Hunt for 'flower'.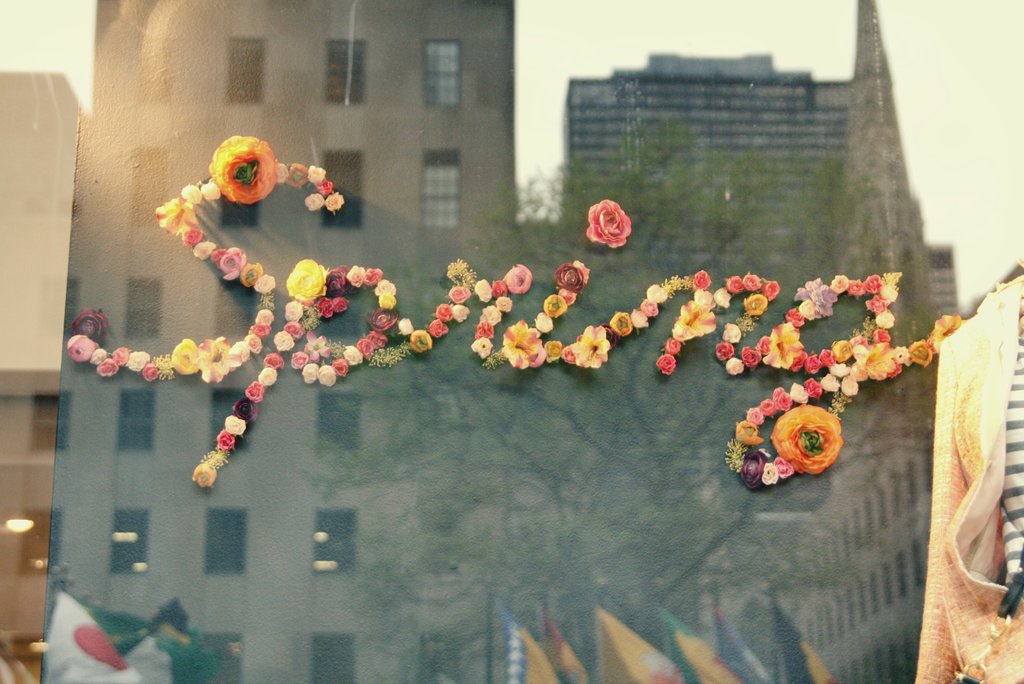
Hunted down at Rect(873, 307, 893, 329).
